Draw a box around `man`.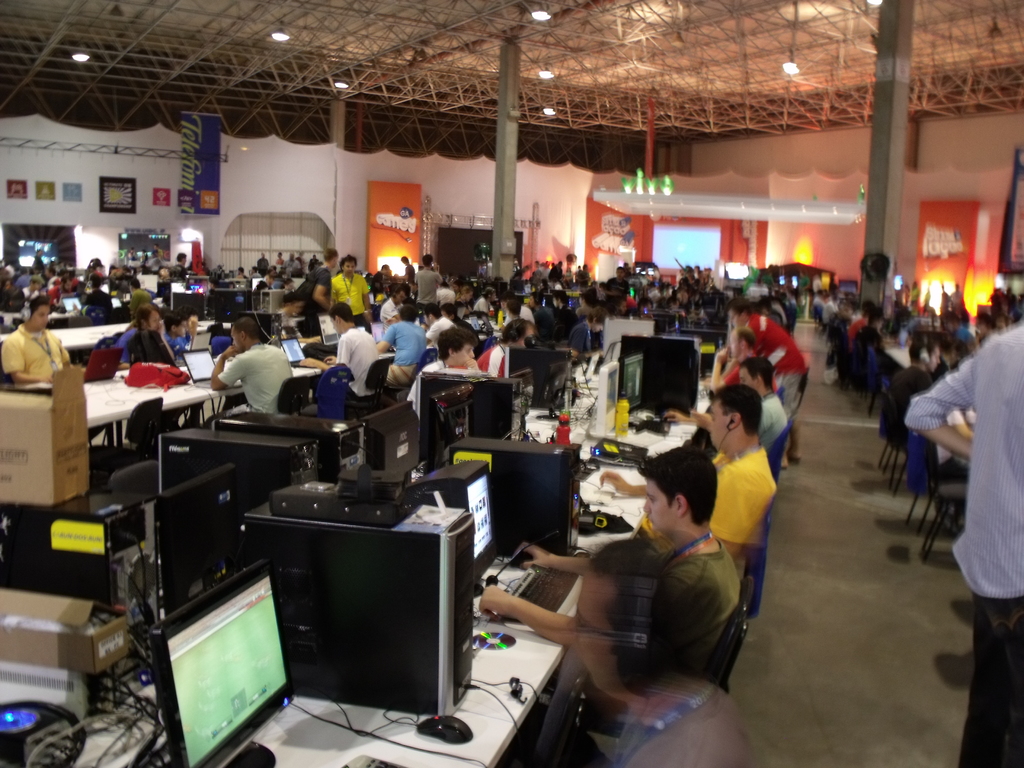
x1=659, y1=362, x2=803, y2=459.
